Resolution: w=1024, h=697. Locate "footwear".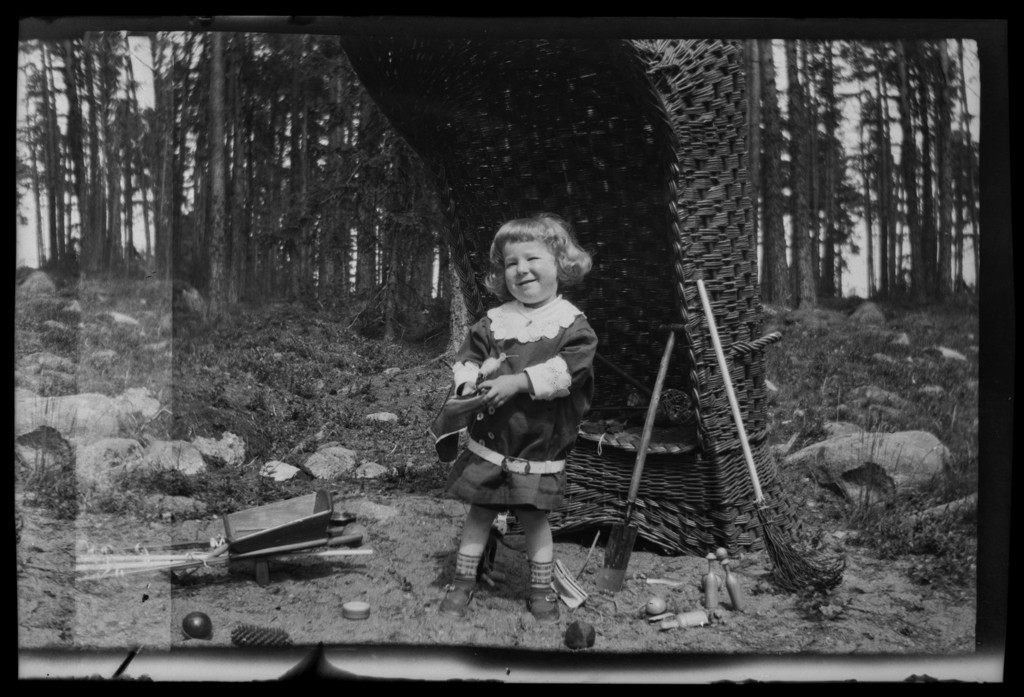
select_region(441, 576, 476, 617).
